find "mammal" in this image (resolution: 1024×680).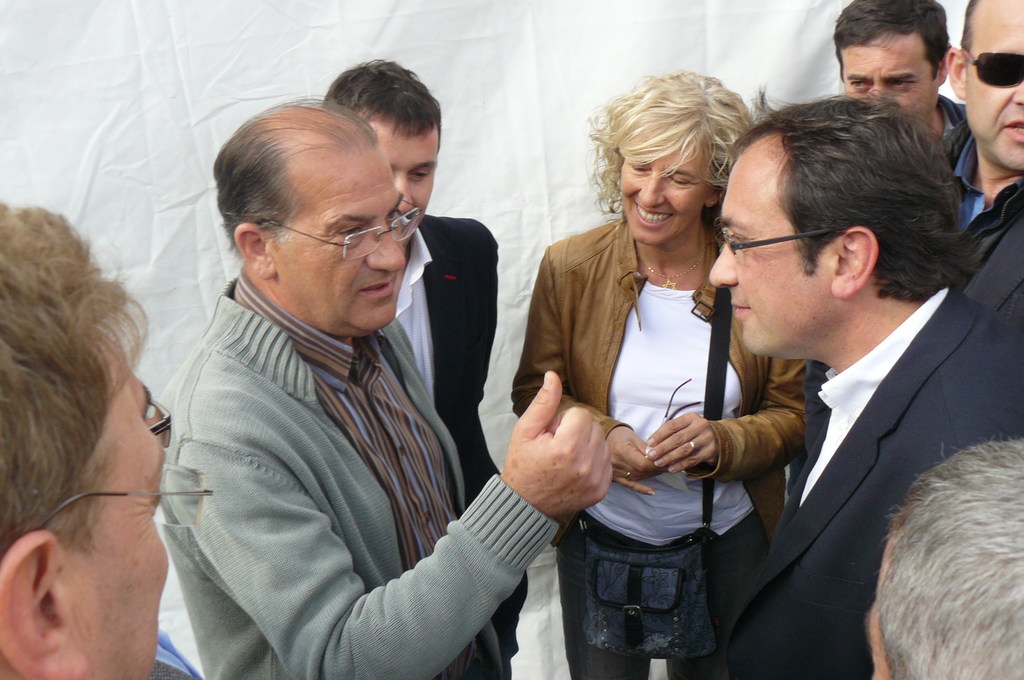
detection(706, 79, 1023, 679).
